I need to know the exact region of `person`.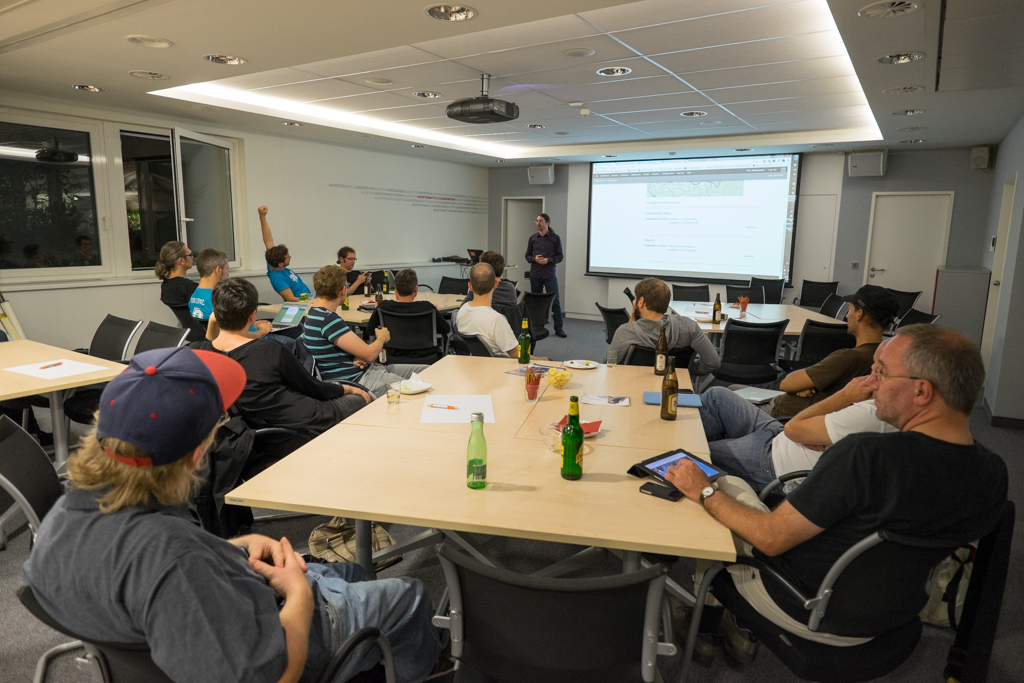
Region: x1=459, y1=250, x2=521, y2=332.
